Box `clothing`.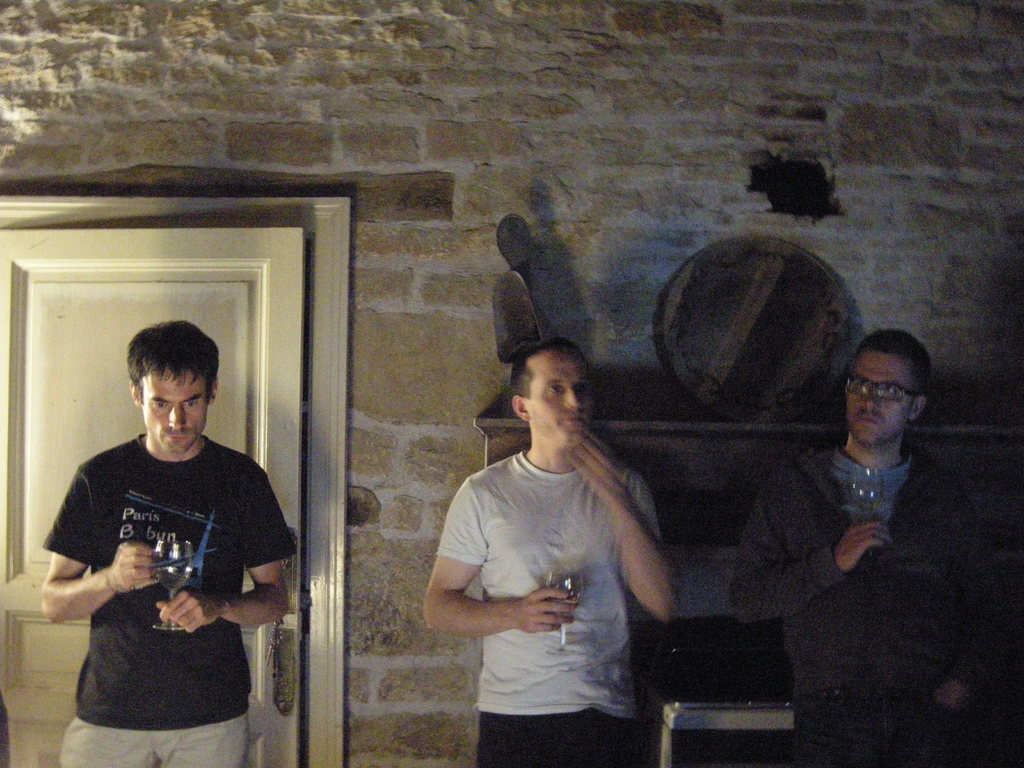
<box>436,446,657,767</box>.
